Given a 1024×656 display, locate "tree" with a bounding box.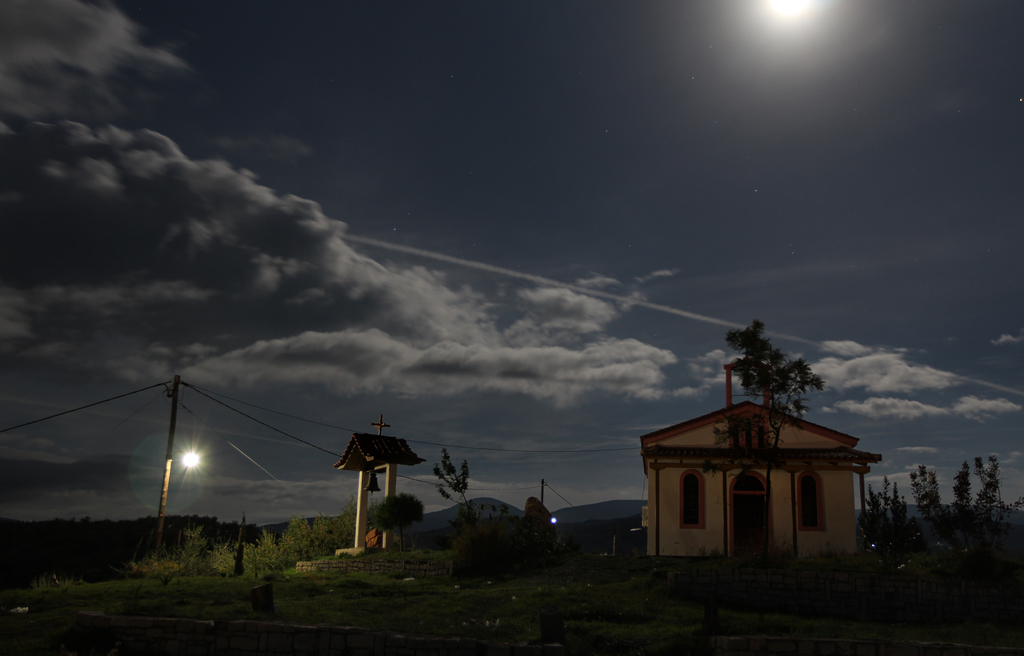
Located: {"x1": 392, "y1": 492, "x2": 425, "y2": 523}.
